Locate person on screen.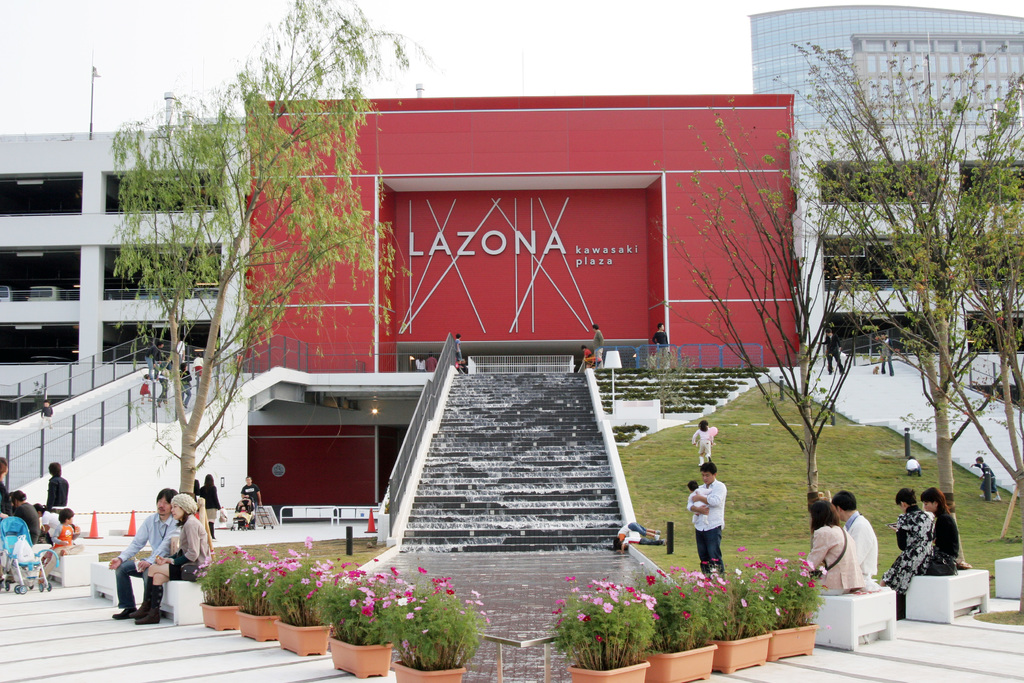
On screen at left=140, top=493, right=212, bottom=626.
